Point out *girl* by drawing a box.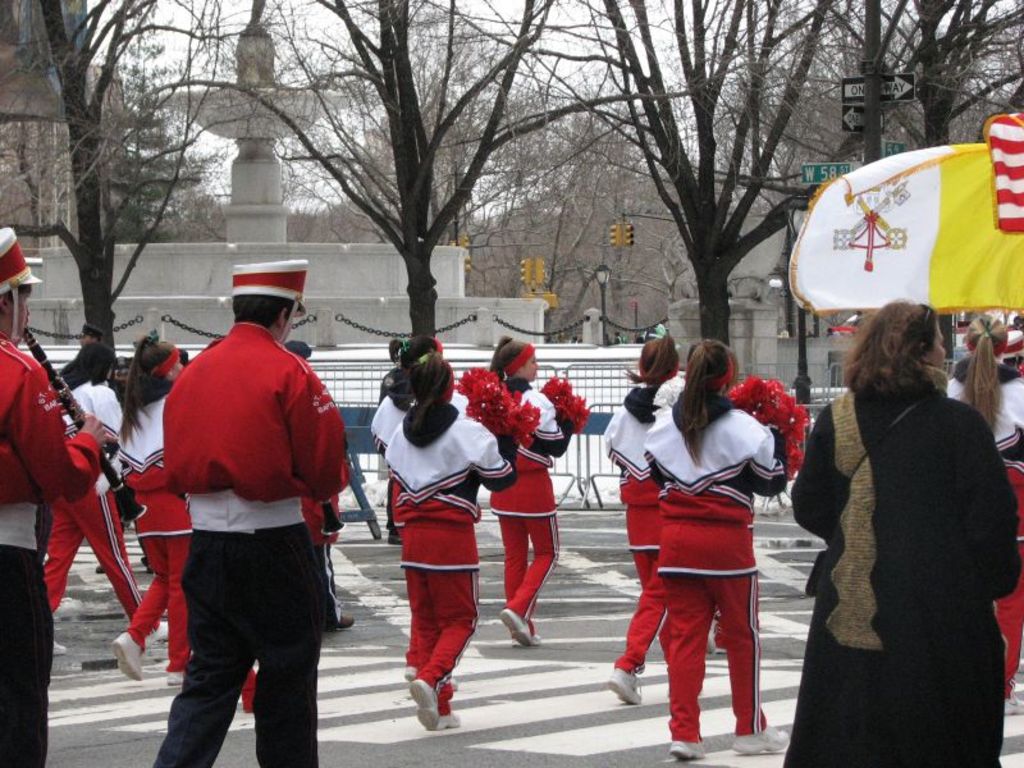
41 342 175 650.
